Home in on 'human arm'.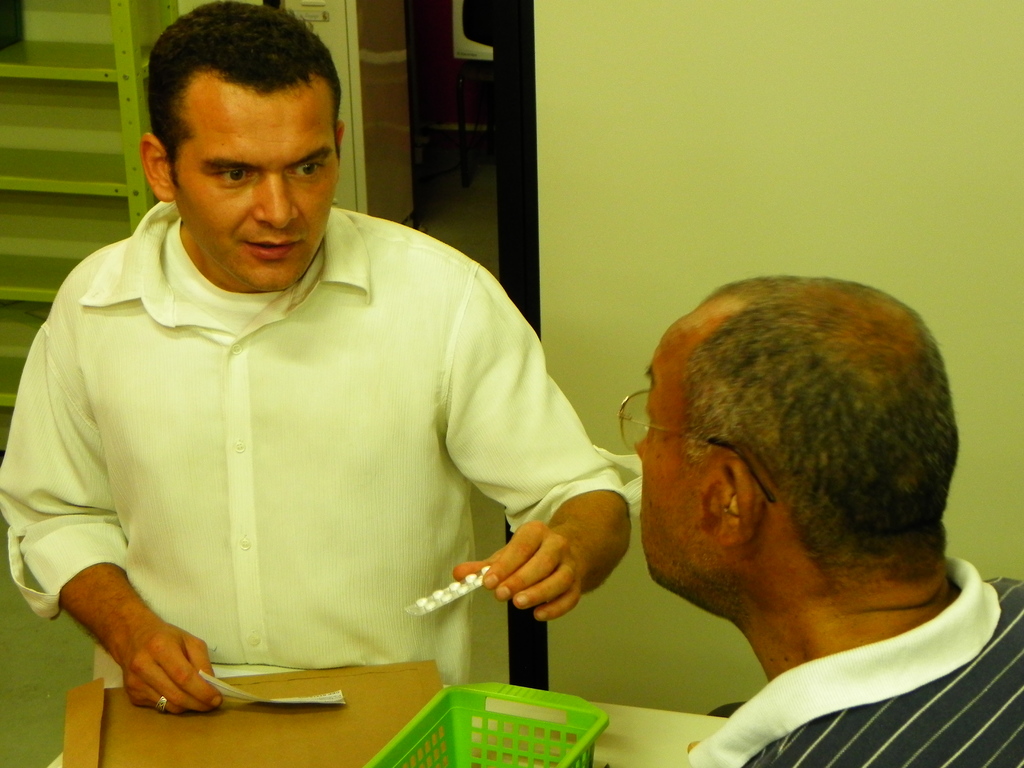
Homed in at crop(0, 294, 212, 708).
